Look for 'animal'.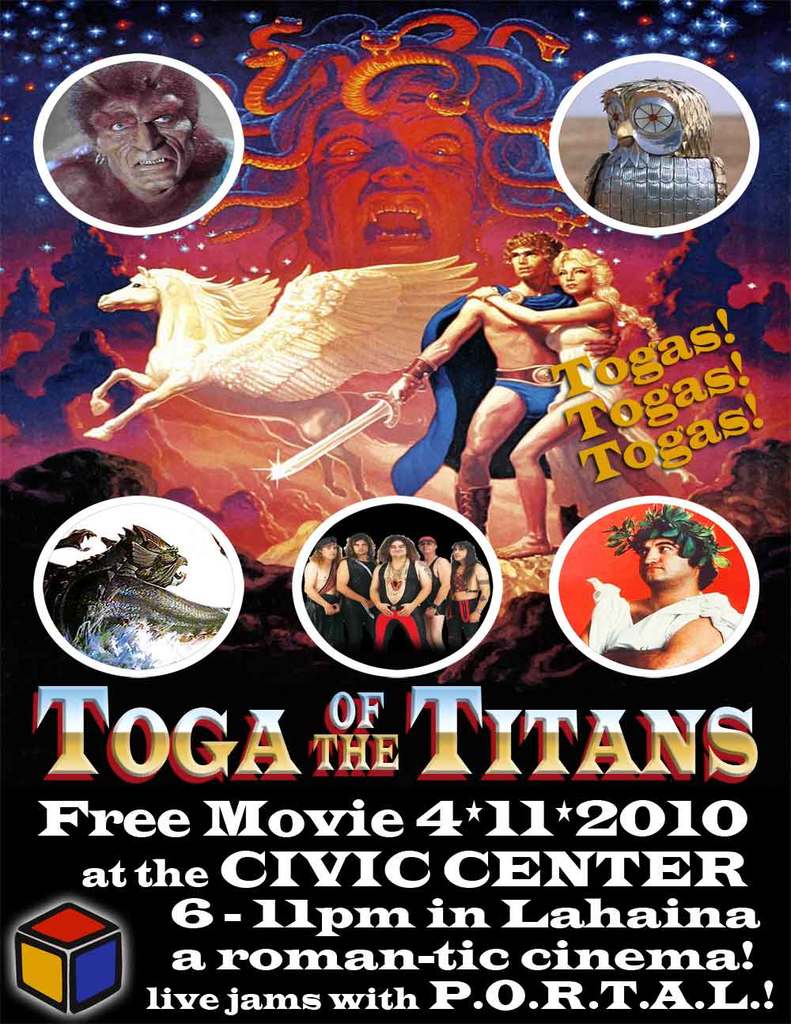
Found: region(87, 264, 482, 503).
